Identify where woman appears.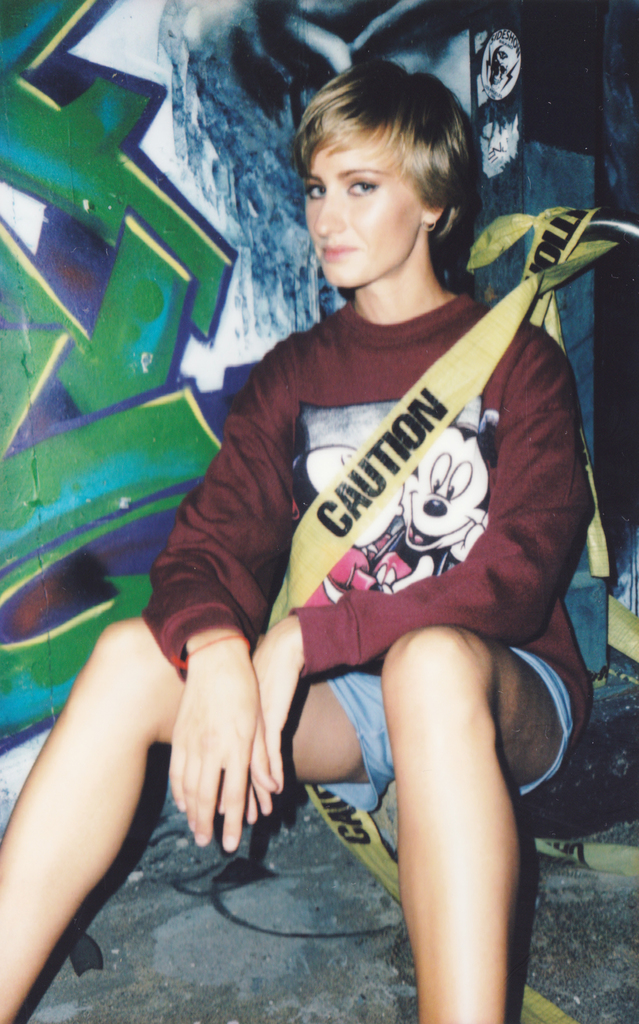
Appears at locate(0, 60, 599, 1023).
